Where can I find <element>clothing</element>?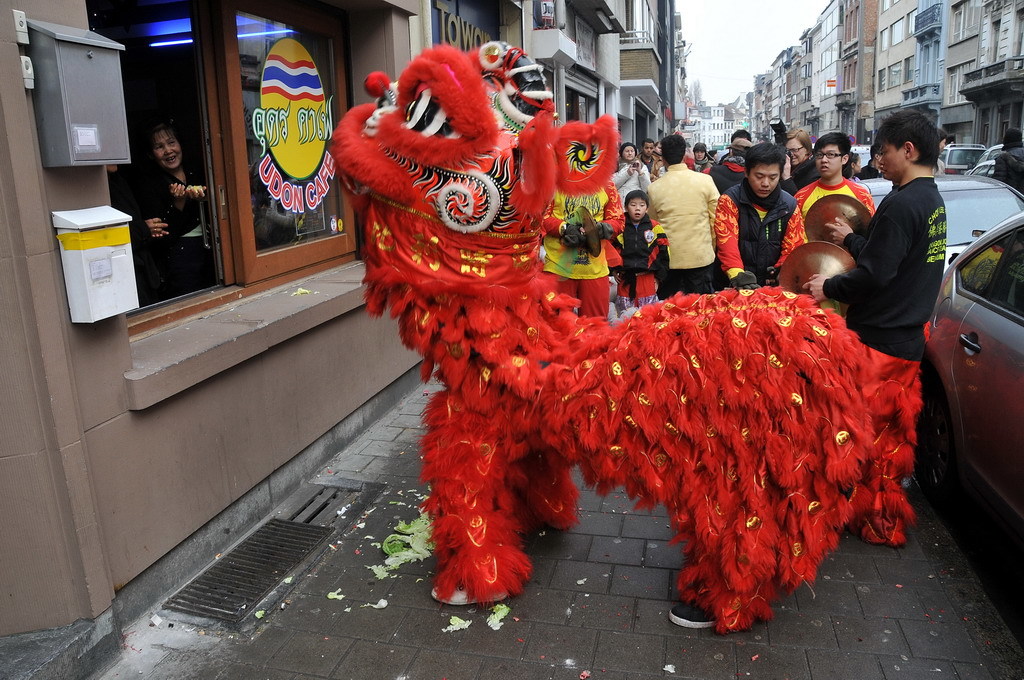
You can find it at {"left": 780, "top": 174, "right": 882, "bottom": 268}.
